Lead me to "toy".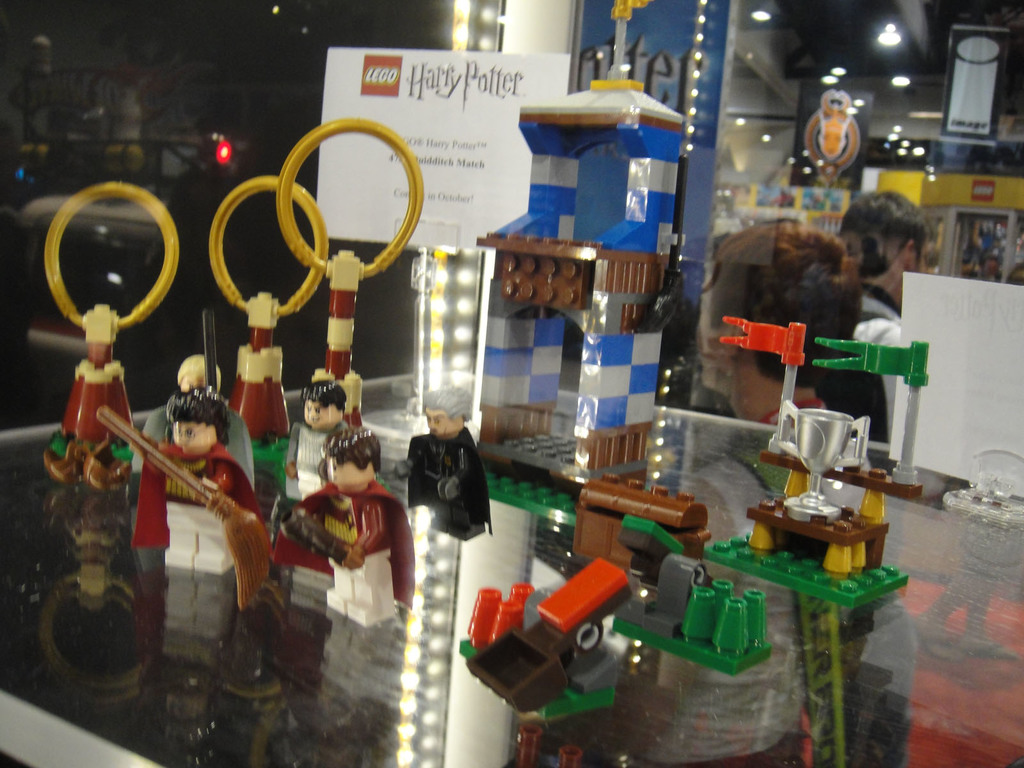
Lead to {"x1": 398, "y1": 384, "x2": 496, "y2": 564}.
